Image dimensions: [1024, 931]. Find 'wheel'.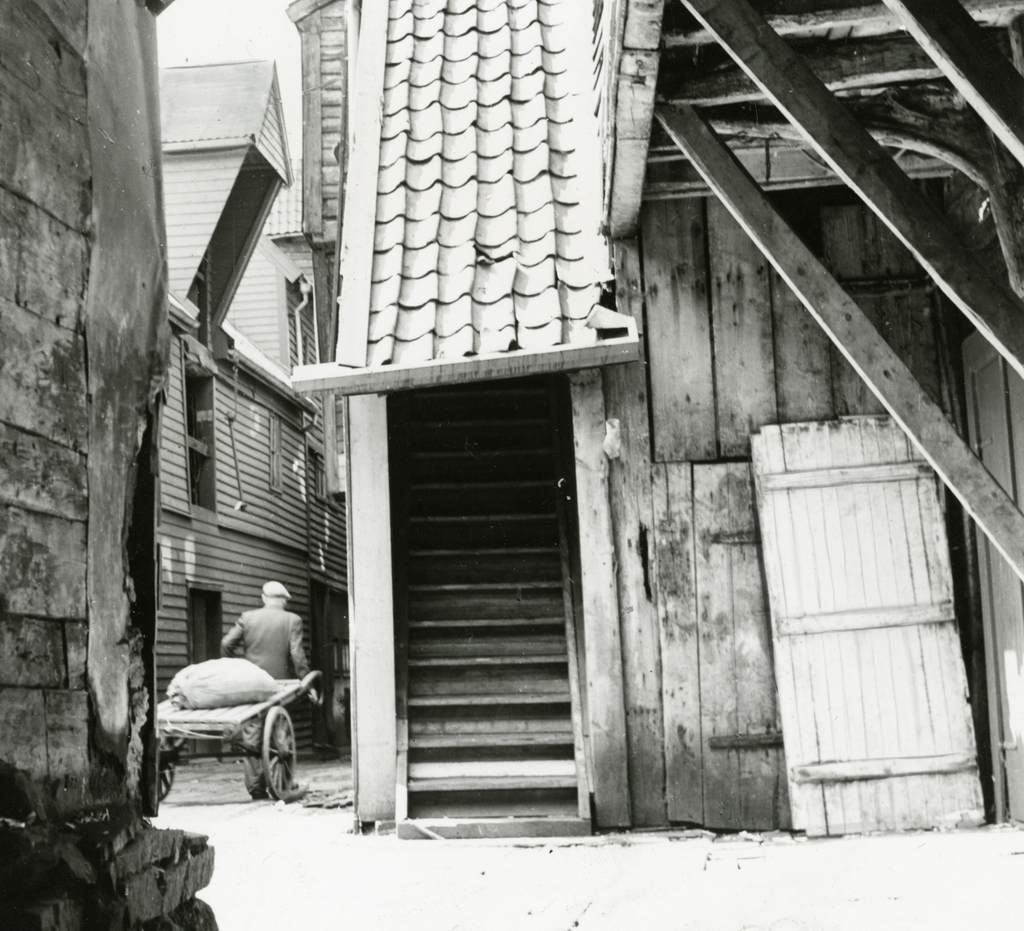
259/703/299/797.
